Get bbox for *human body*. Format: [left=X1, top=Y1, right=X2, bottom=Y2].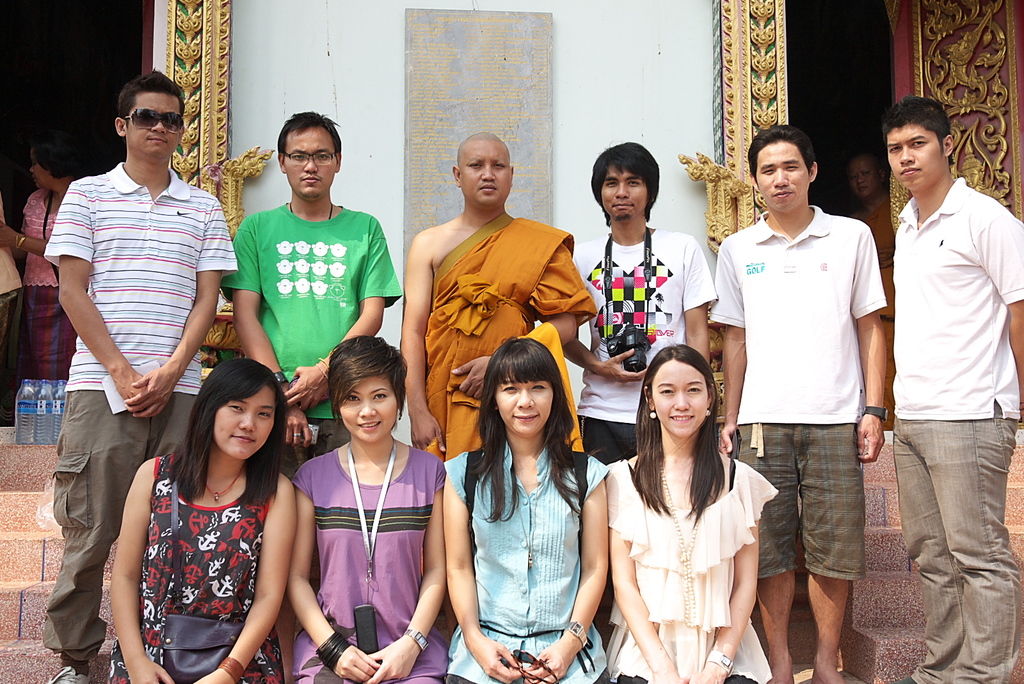
[left=605, top=436, right=781, bottom=683].
